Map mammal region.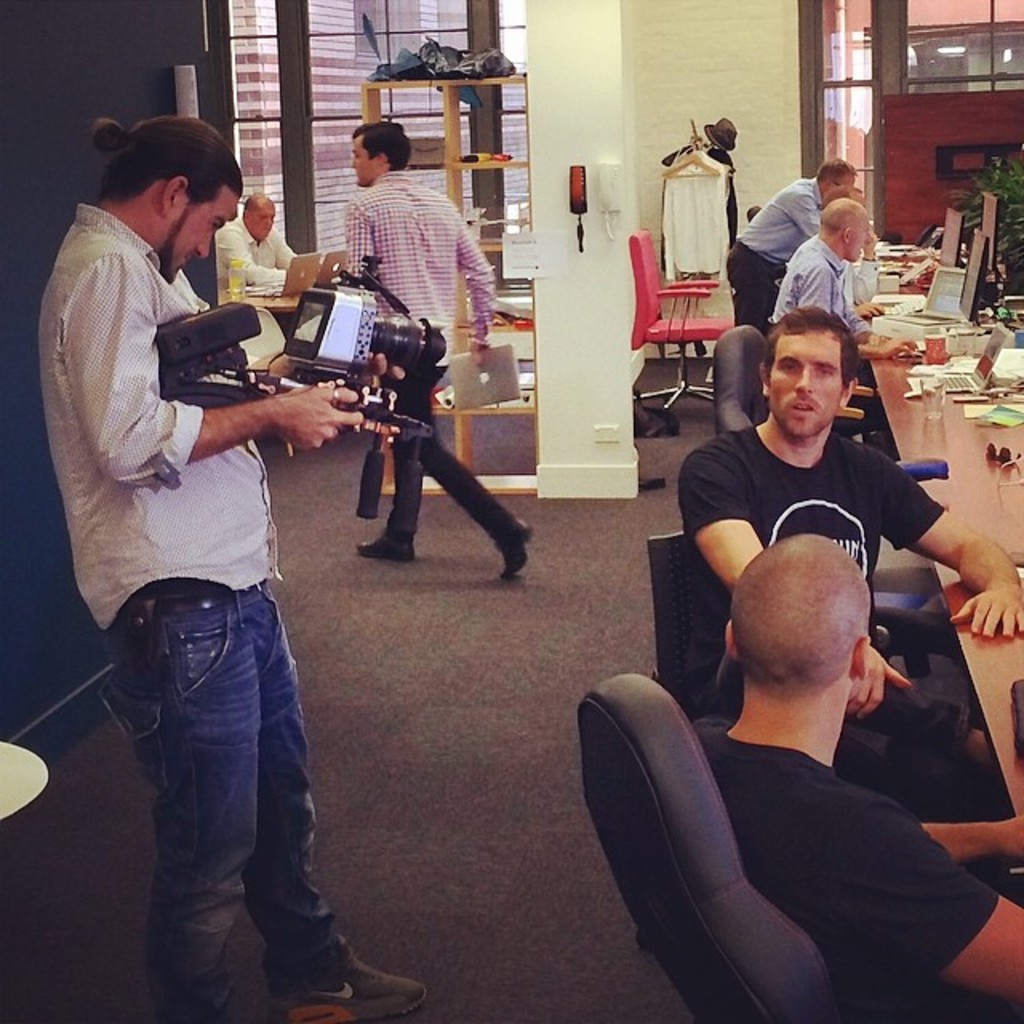
Mapped to 688:525:1022:1022.
